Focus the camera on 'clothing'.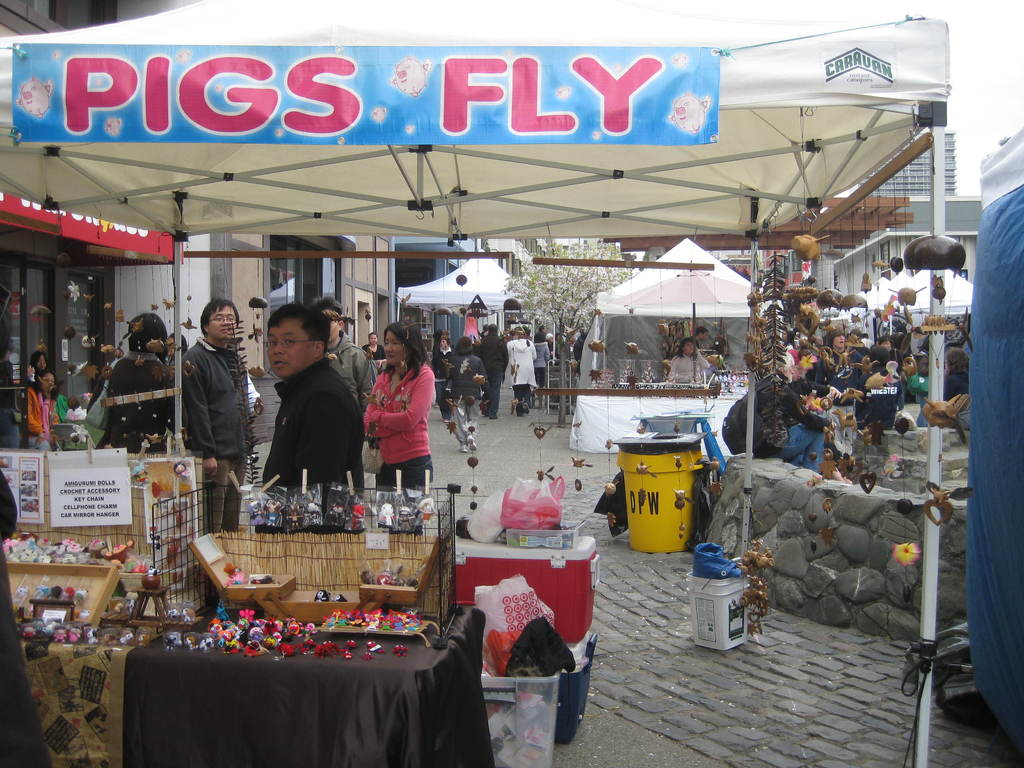
Focus region: region(33, 382, 60, 450).
